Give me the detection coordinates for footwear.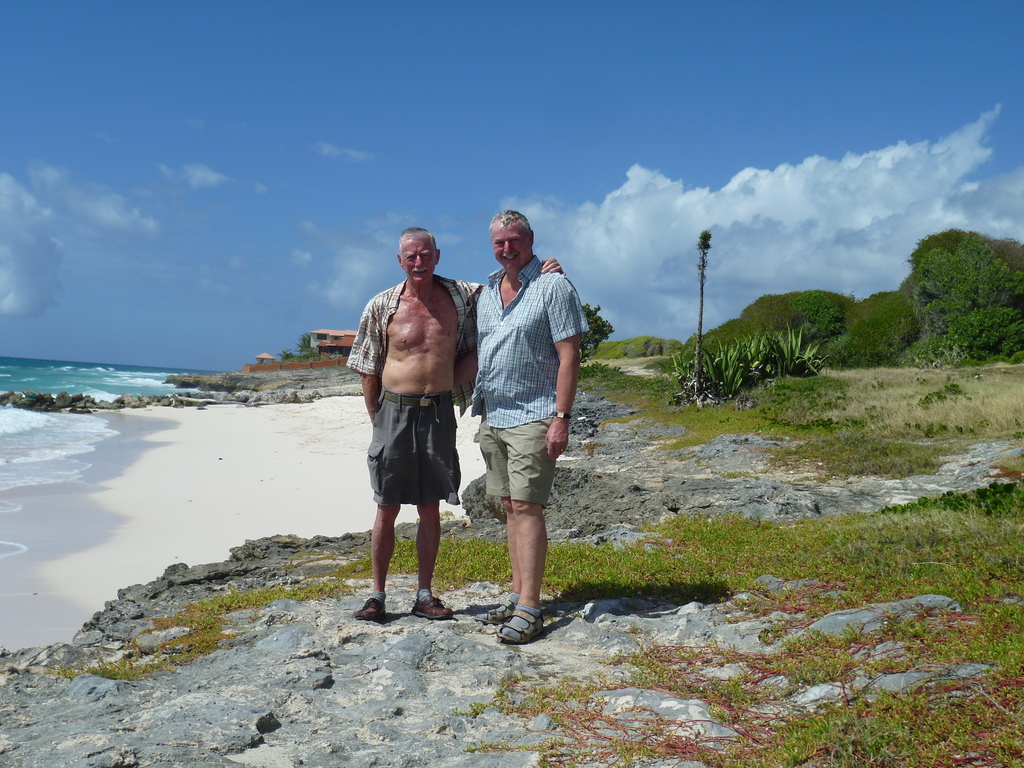
box=[499, 608, 545, 643].
